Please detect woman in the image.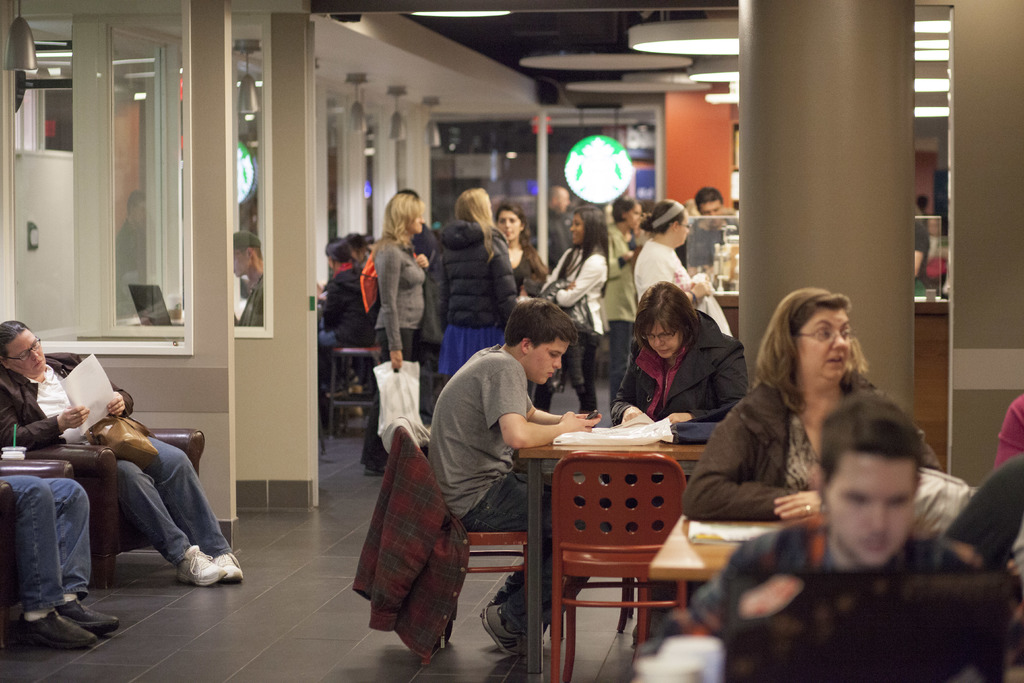
363 193 425 478.
